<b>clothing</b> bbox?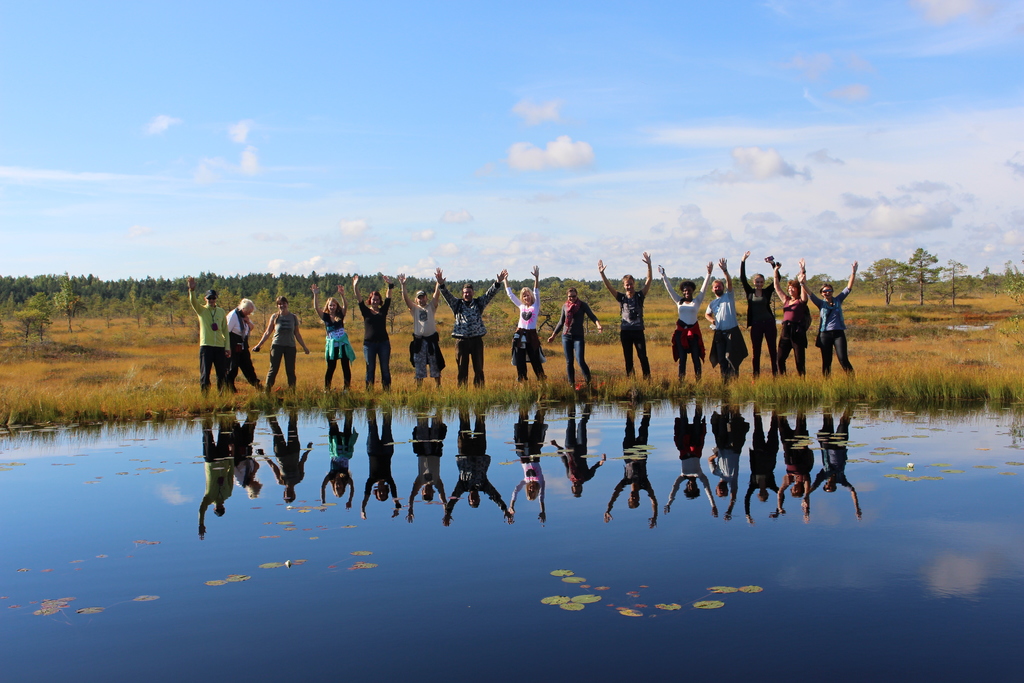
x1=748, y1=286, x2=778, y2=381
